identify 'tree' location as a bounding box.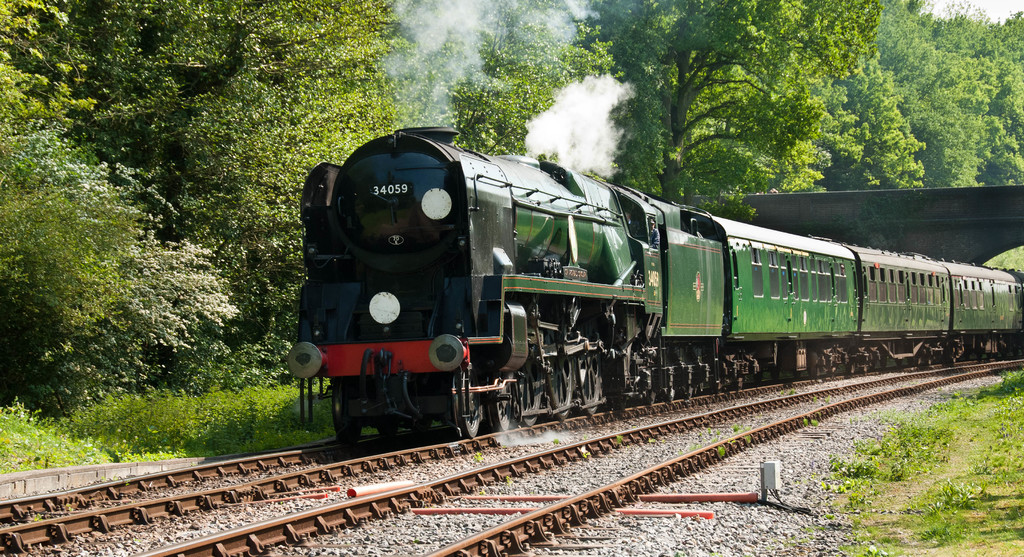
[559, 0, 875, 195].
